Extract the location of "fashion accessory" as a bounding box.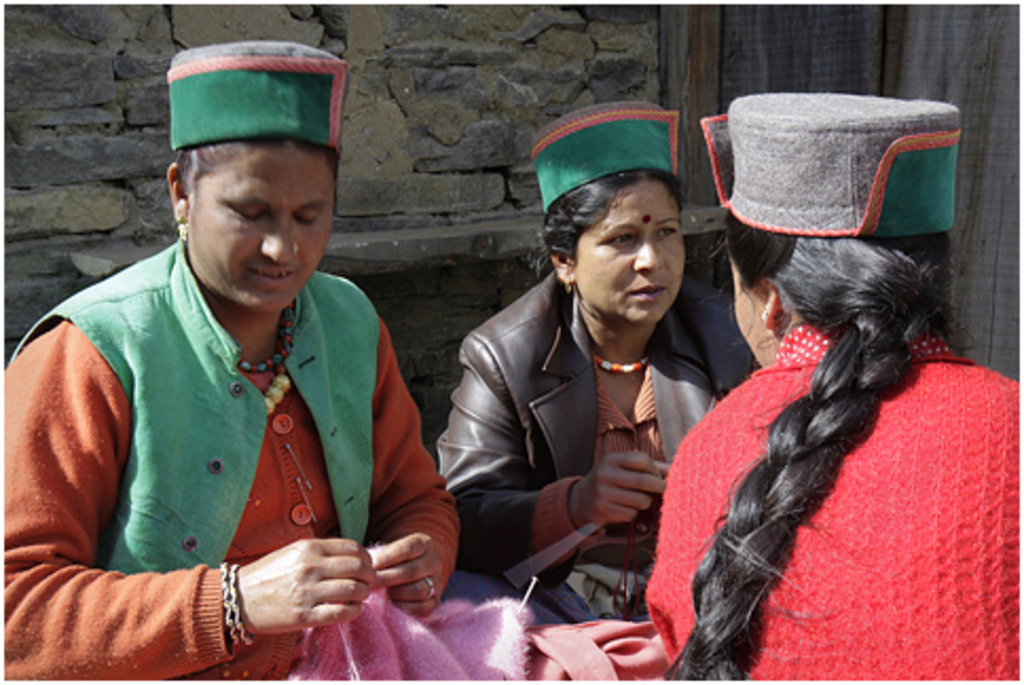
(592, 353, 647, 378).
